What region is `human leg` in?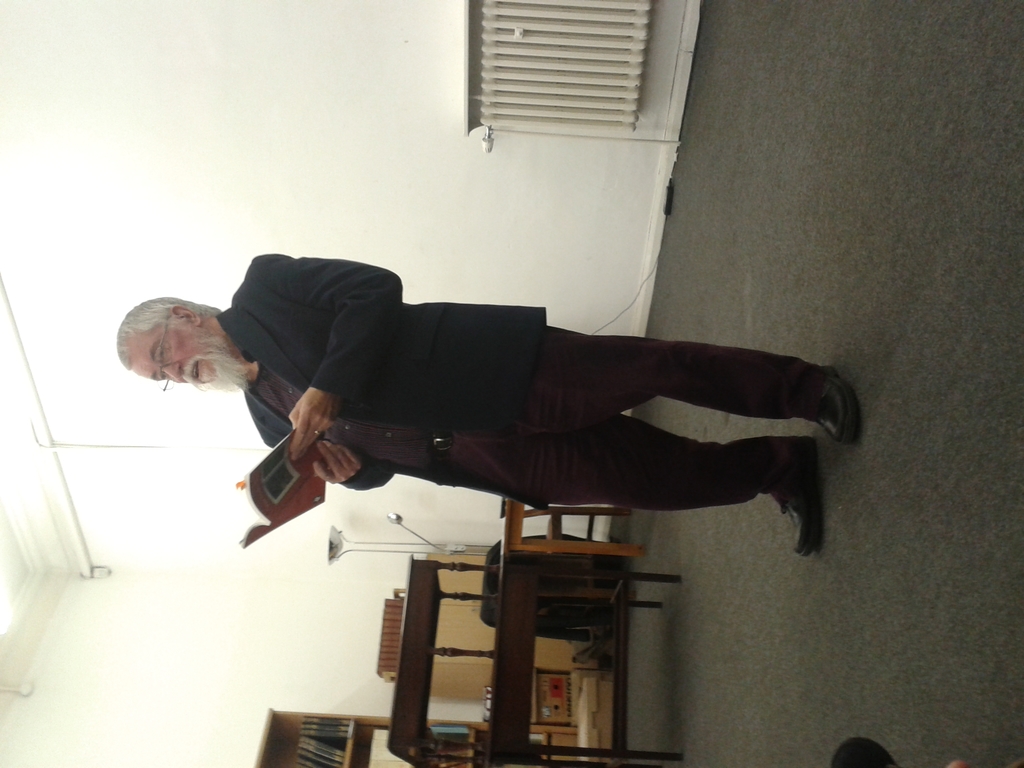
x1=426, y1=322, x2=861, y2=446.
